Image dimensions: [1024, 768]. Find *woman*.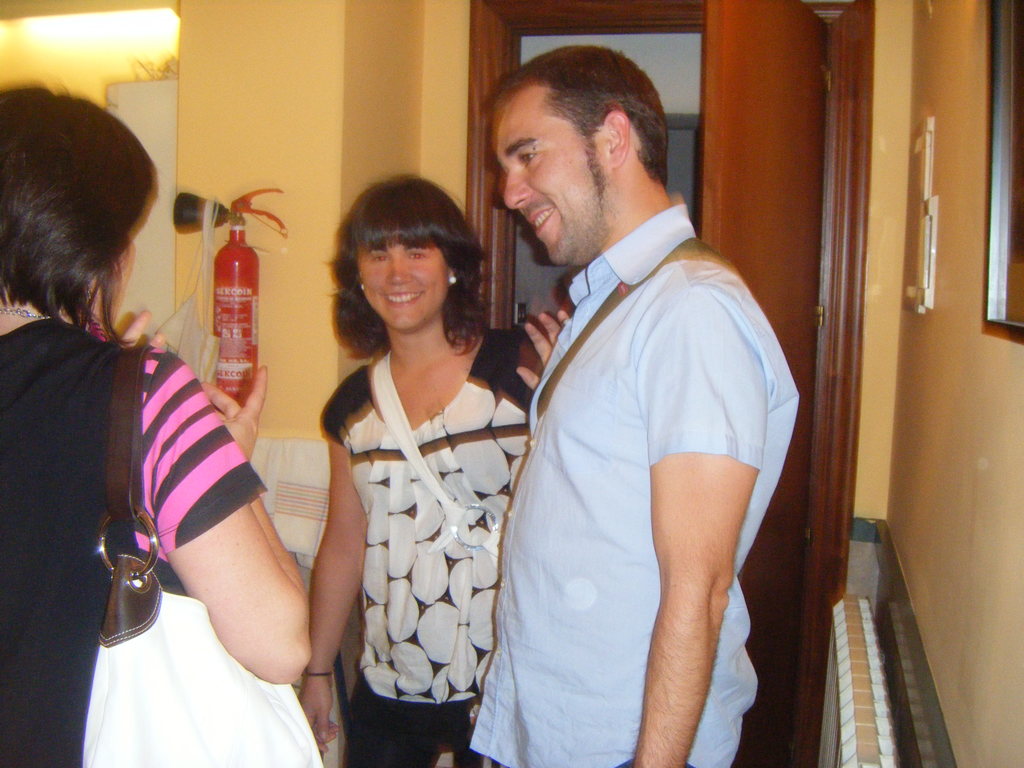
locate(0, 88, 313, 767).
